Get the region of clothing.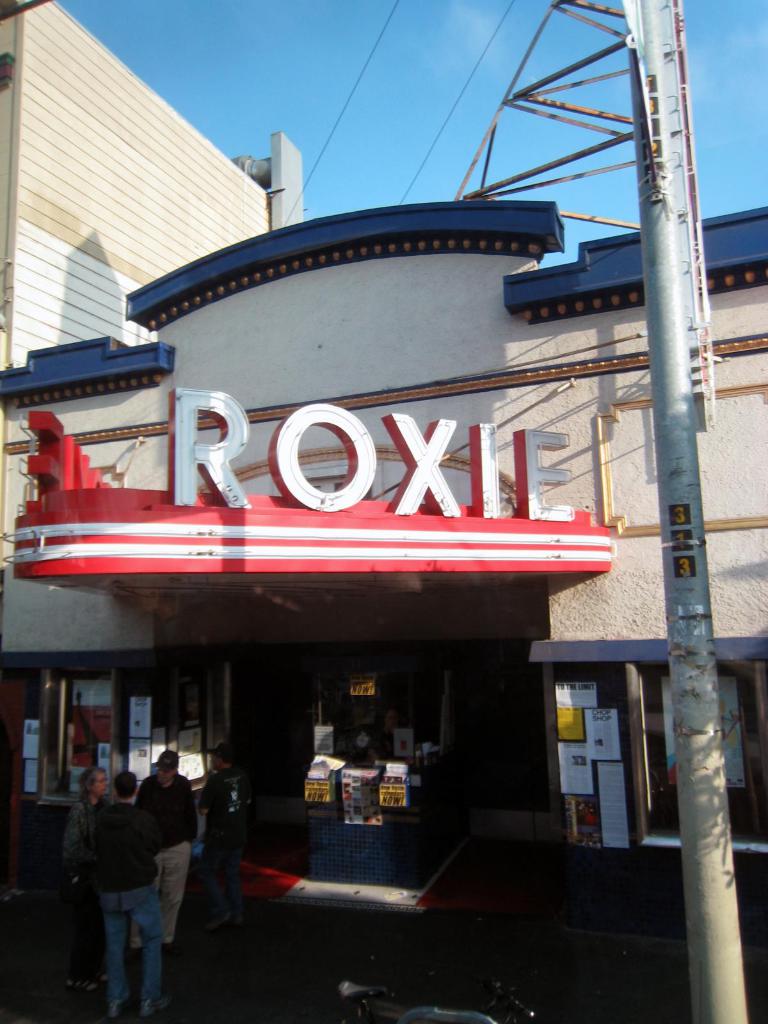
(left=138, top=772, right=203, bottom=943).
